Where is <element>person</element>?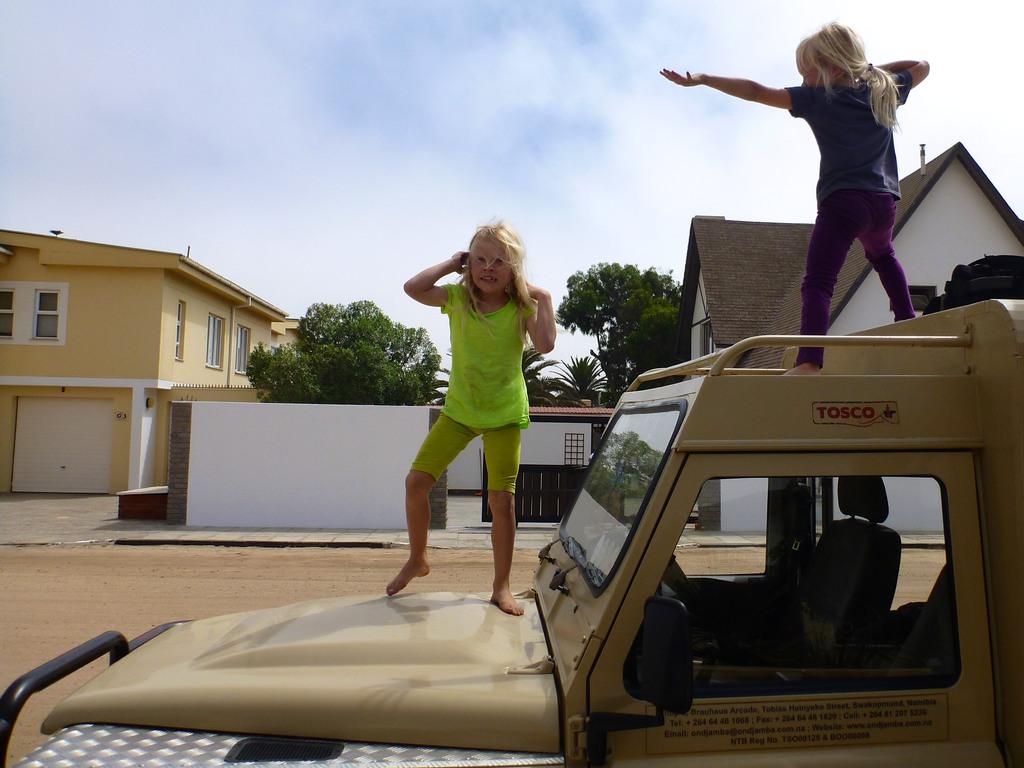
[left=661, top=22, right=932, bottom=376].
